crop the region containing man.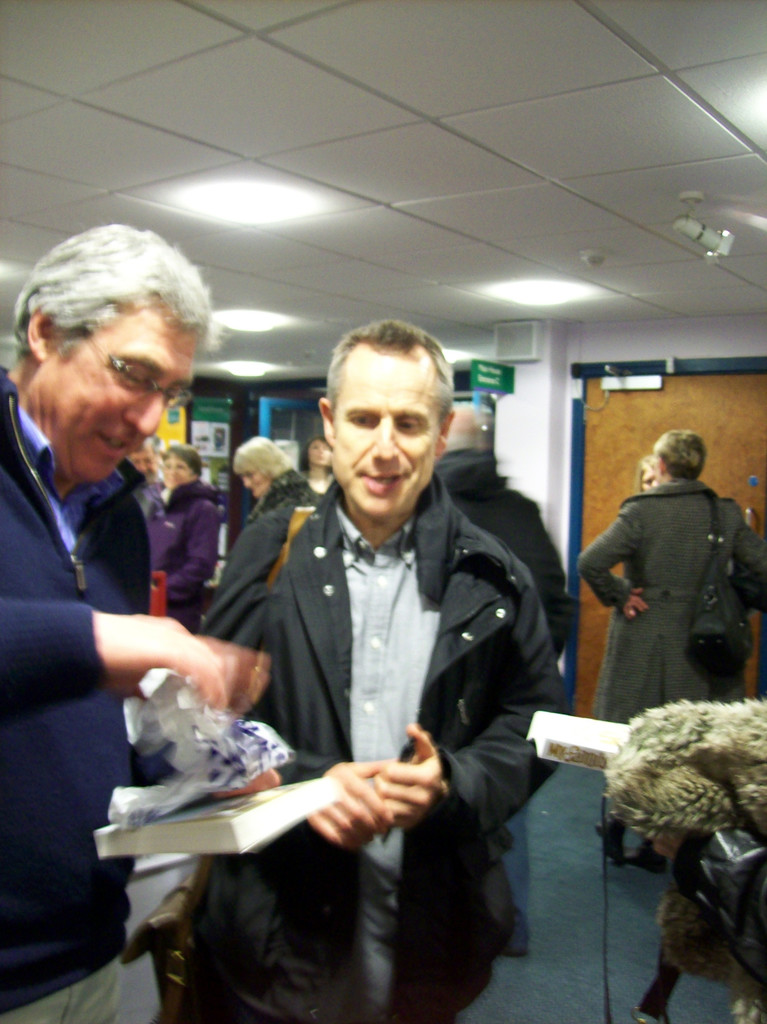
Crop region: (left=159, top=328, right=588, bottom=991).
